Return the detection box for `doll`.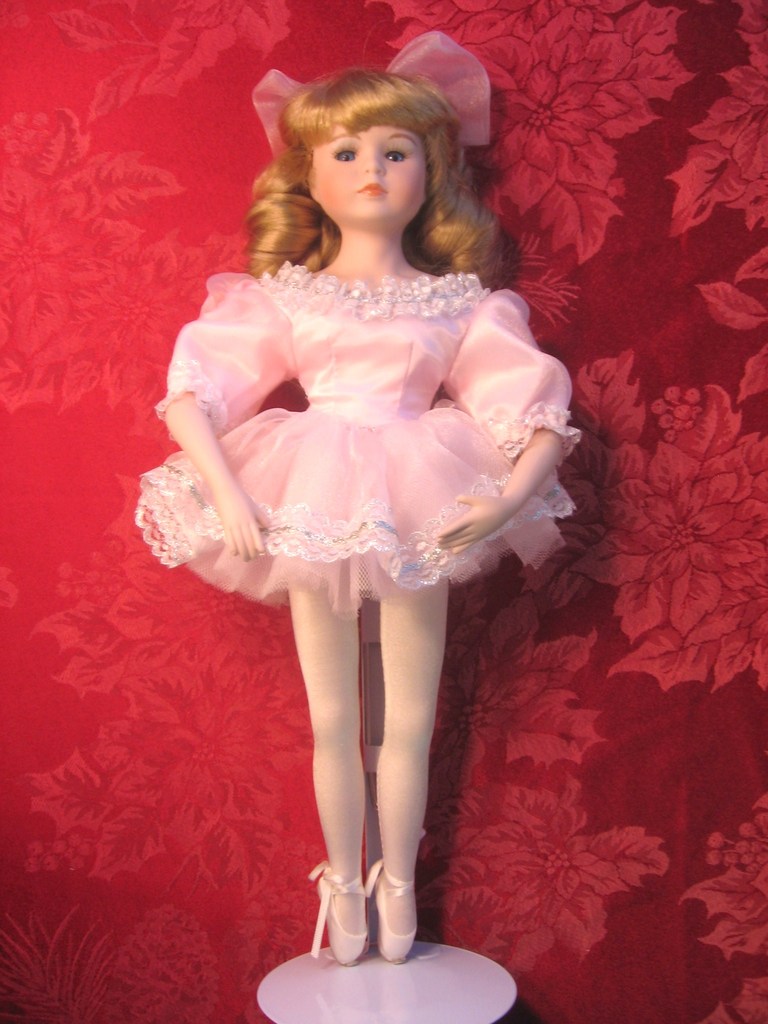
132, 64, 589, 956.
